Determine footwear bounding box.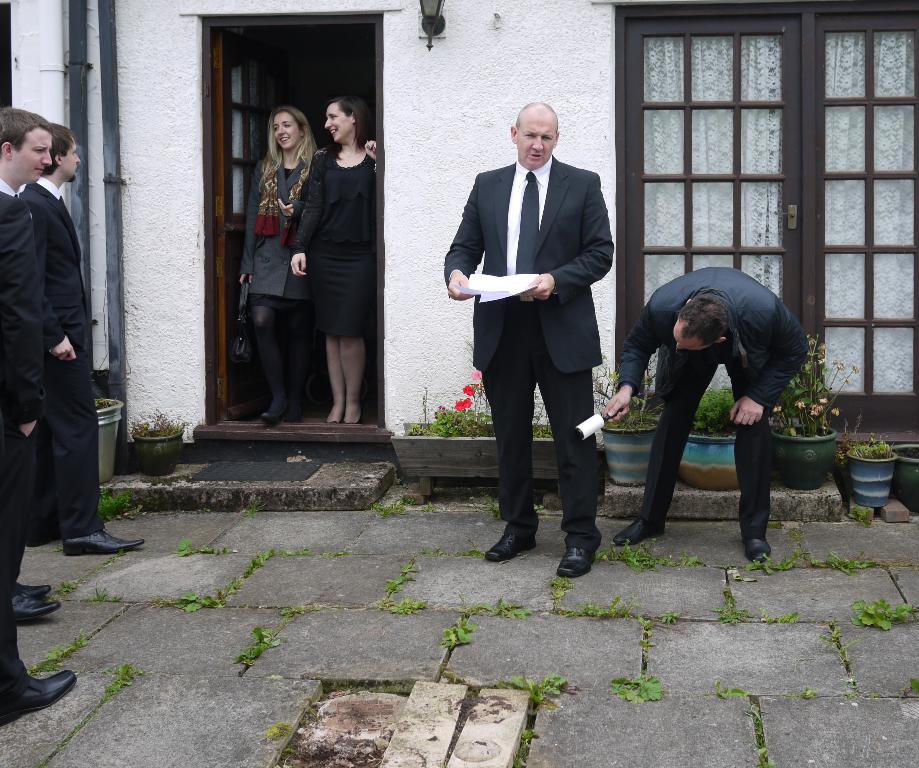
Determined: (743,541,774,566).
